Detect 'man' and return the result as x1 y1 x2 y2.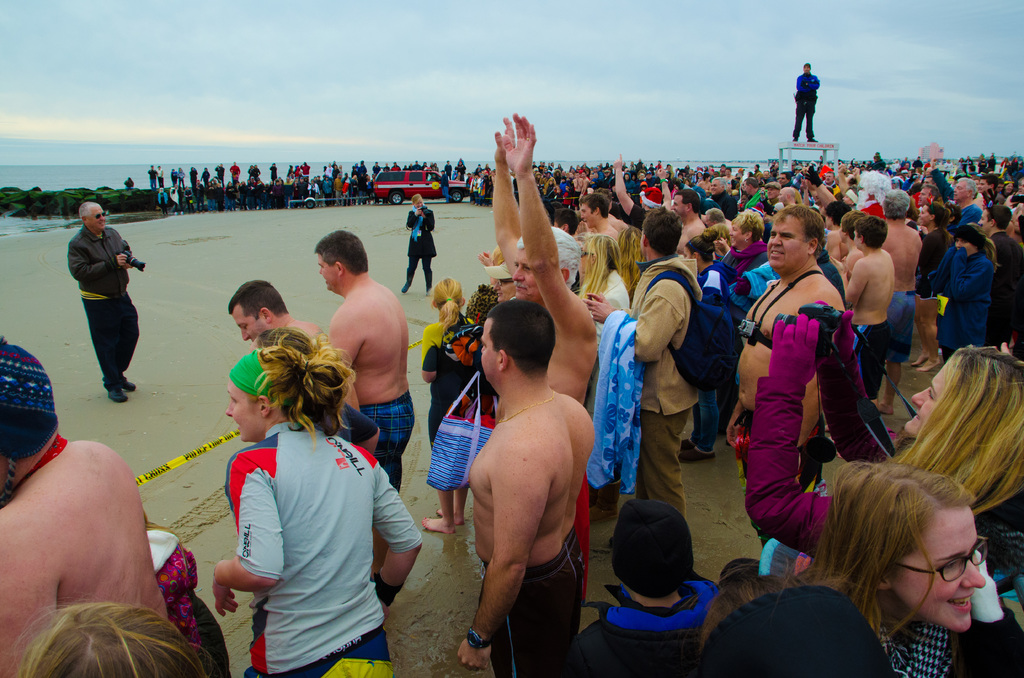
872 186 918 423.
